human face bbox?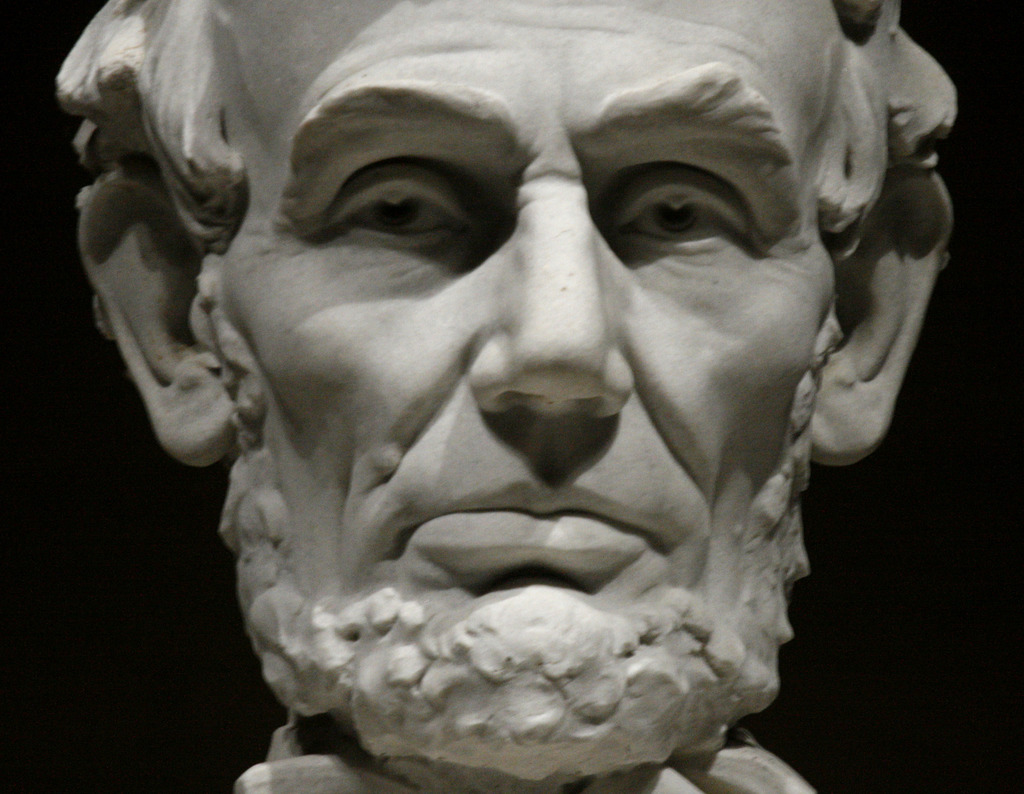
207,0,836,697
